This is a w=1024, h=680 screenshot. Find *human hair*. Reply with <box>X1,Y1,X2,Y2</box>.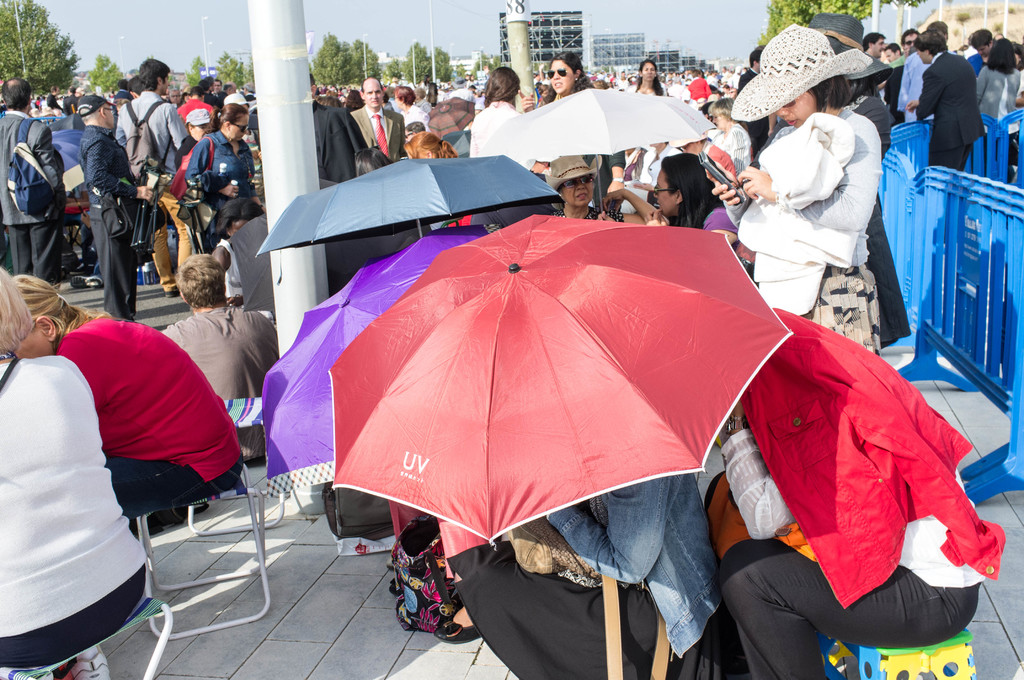
<box>749,46,762,63</box>.
